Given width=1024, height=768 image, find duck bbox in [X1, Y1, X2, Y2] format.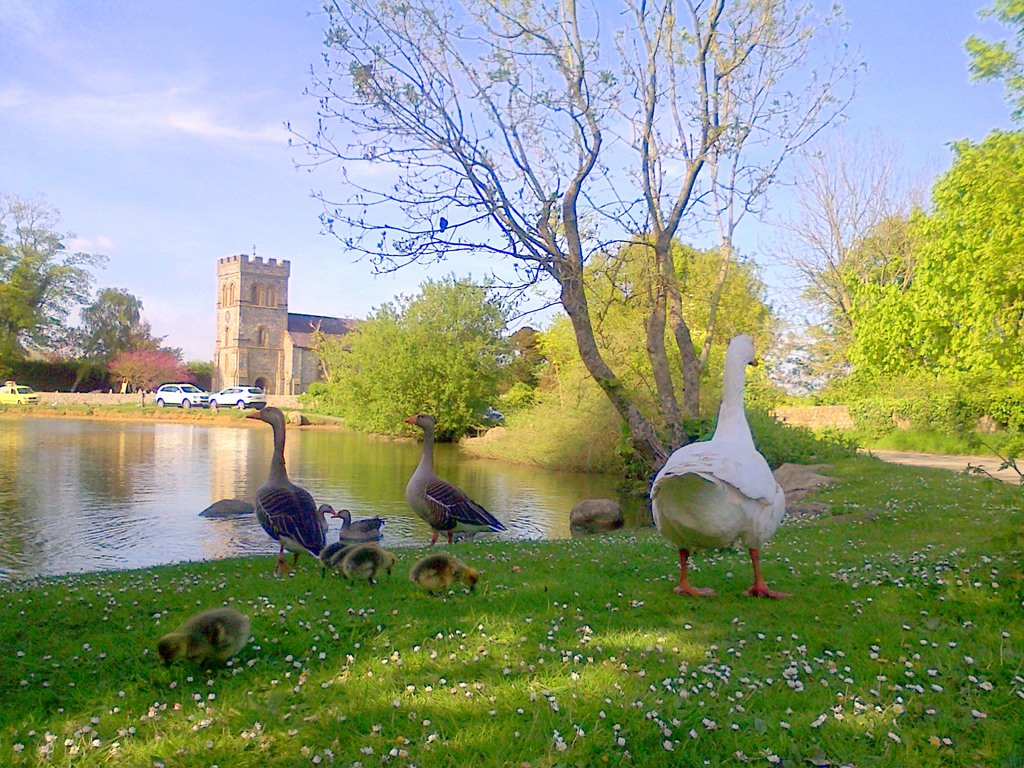
[313, 500, 341, 532].
